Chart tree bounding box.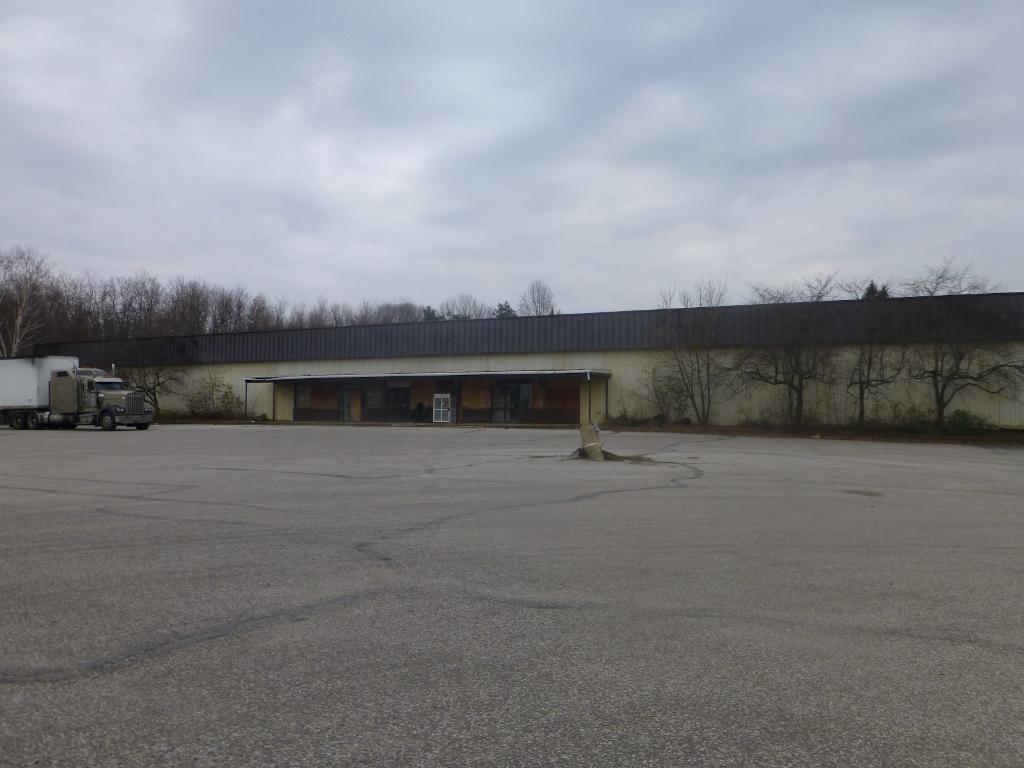
Charted: box=[861, 276, 888, 301].
